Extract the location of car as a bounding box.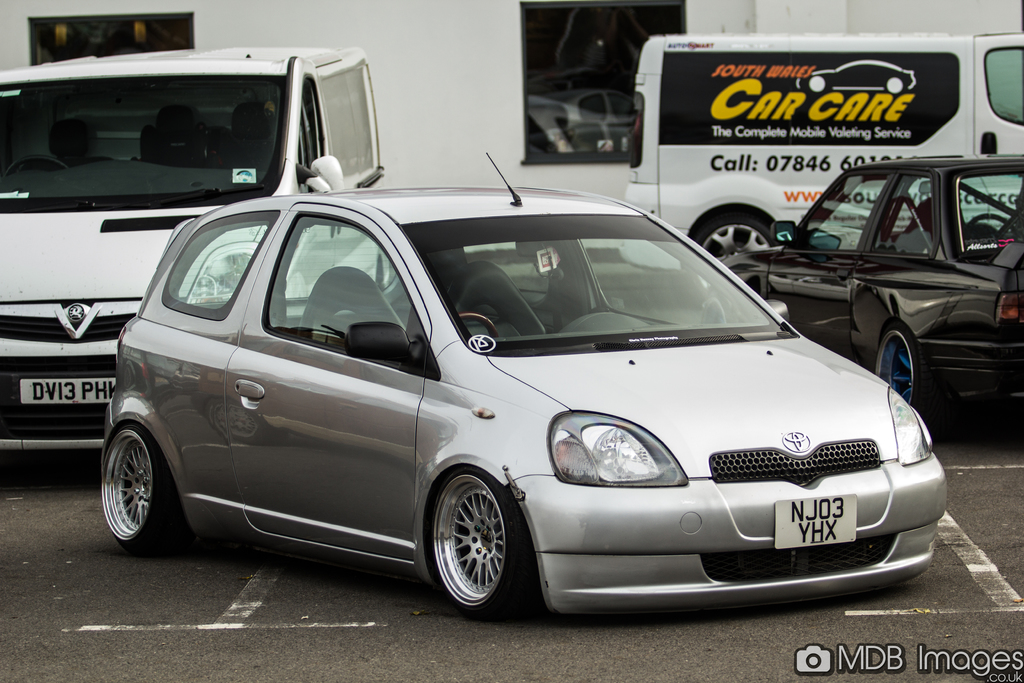
left=723, top=150, right=1023, bottom=452.
